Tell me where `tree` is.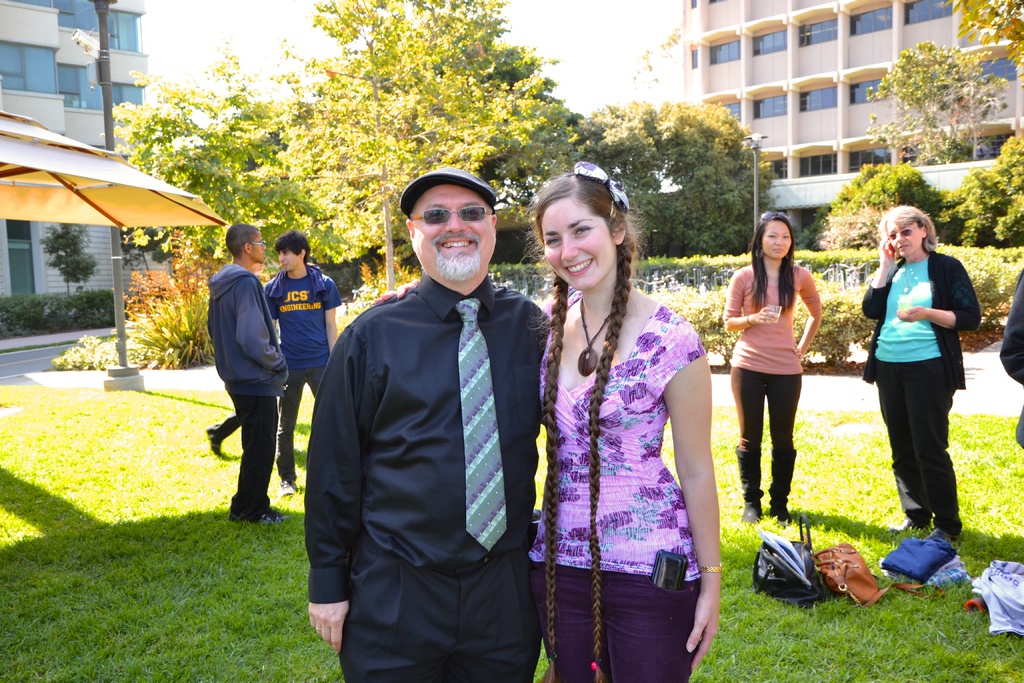
`tree` is at (989, 113, 1023, 210).
